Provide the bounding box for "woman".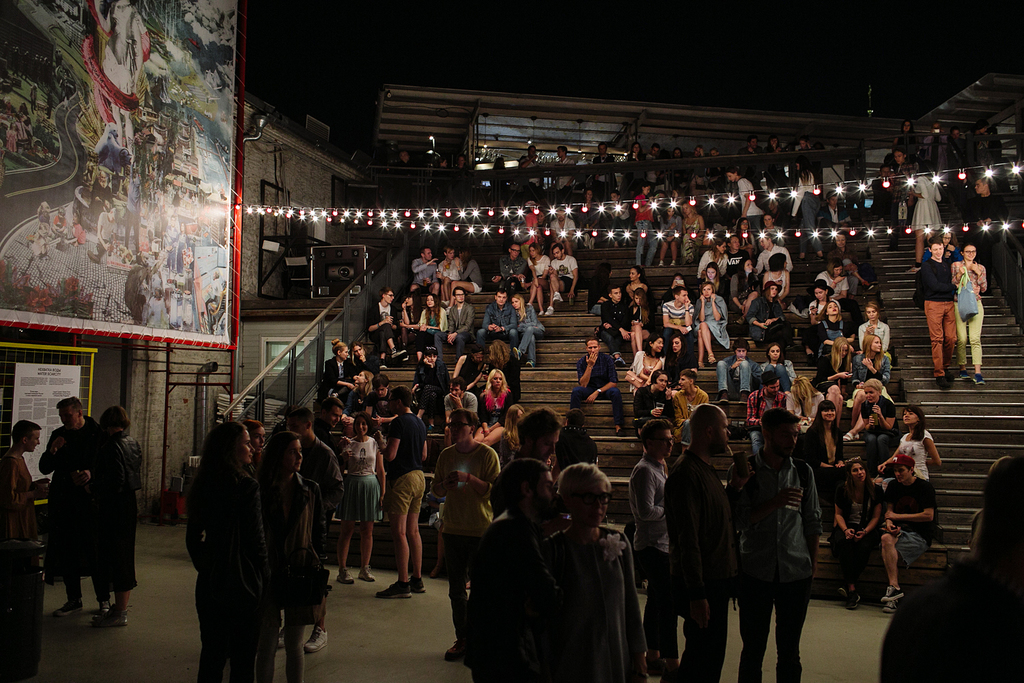
730 255 761 324.
